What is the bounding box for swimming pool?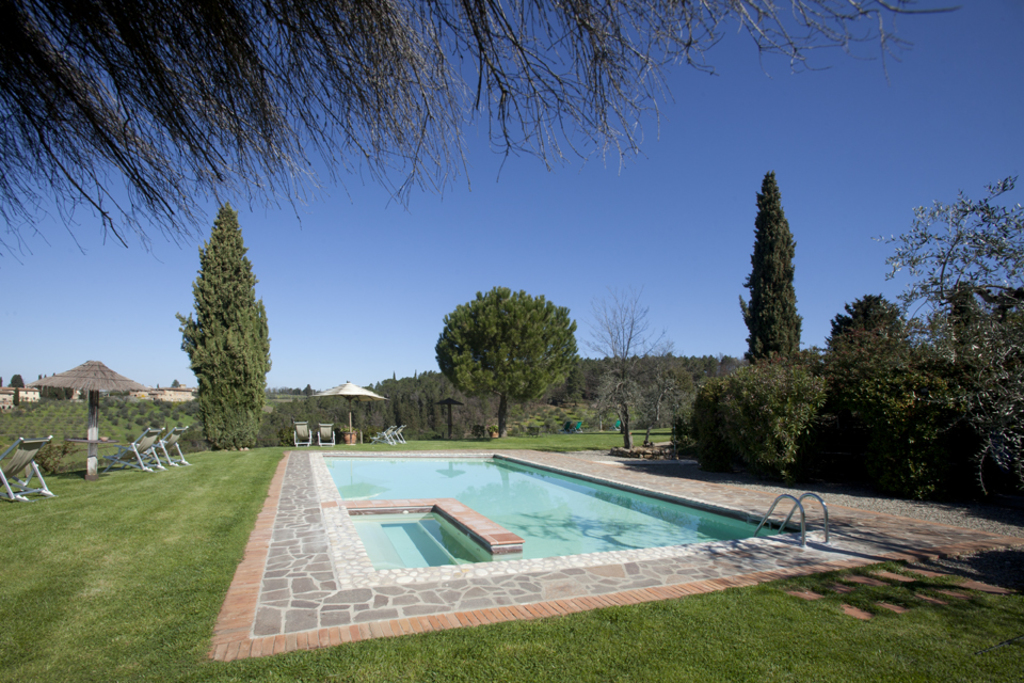
box(310, 448, 837, 588).
